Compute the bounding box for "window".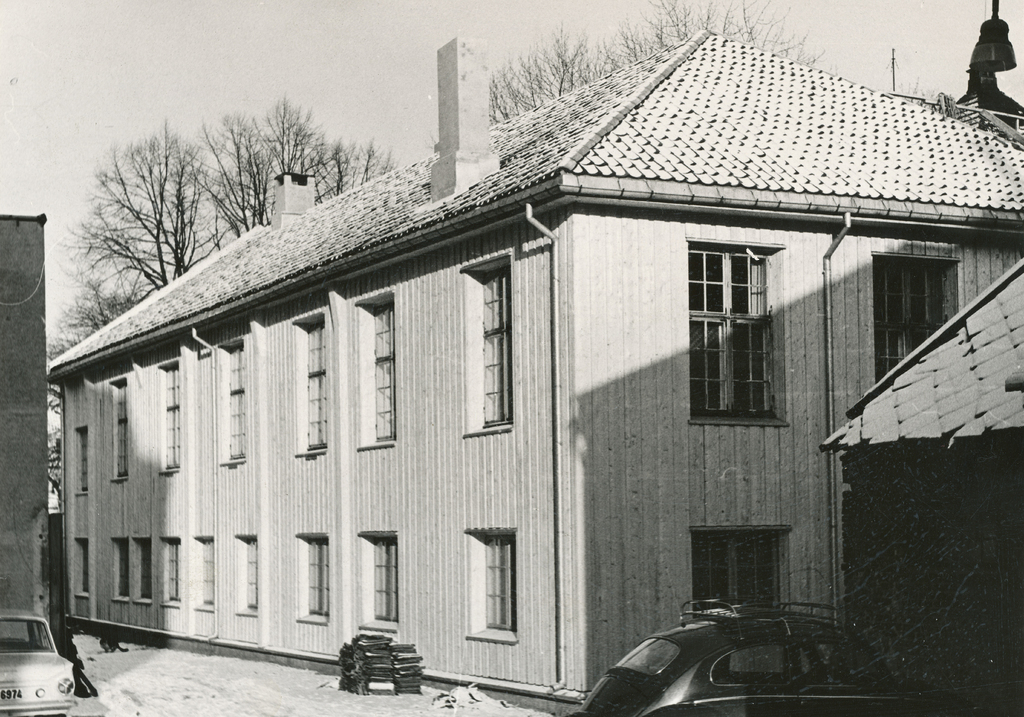
{"left": 369, "top": 296, "right": 394, "bottom": 439}.
